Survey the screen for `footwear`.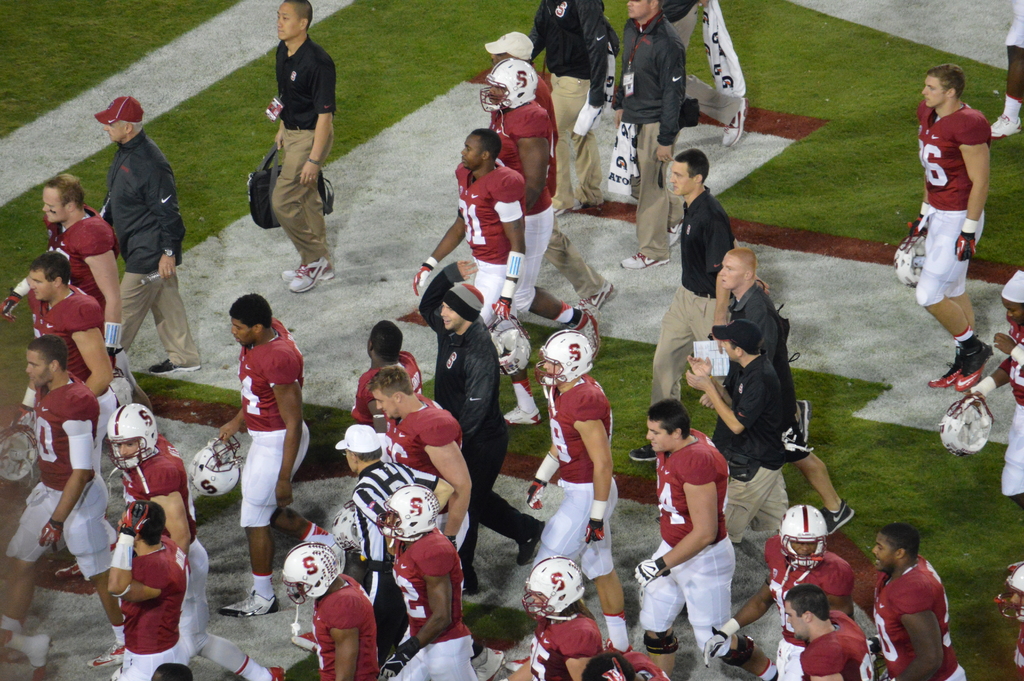
Survey found: <box>569,310,600,360</box>.
